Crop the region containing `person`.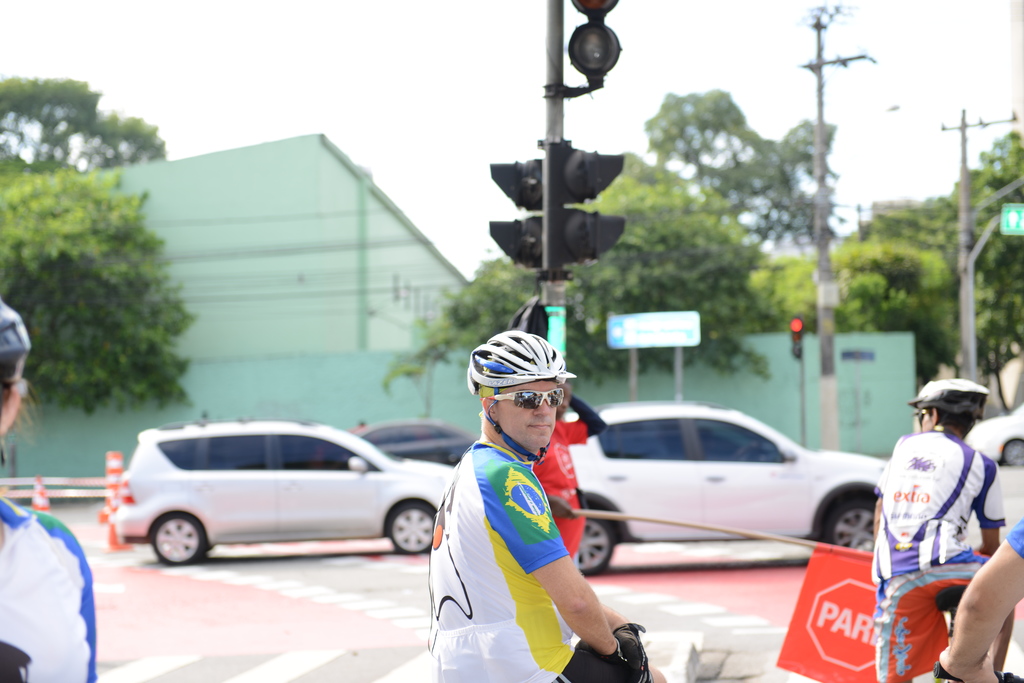
Crop region: rect(906, 488, 1023, 682).
